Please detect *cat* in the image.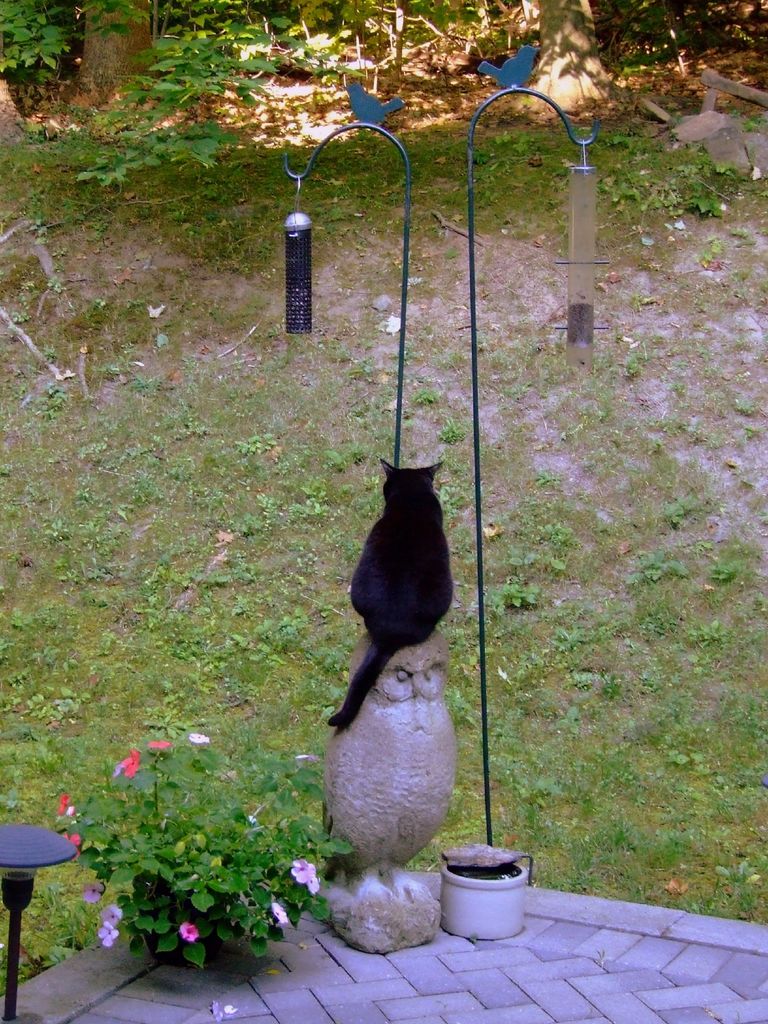
x1=327, y1=461, x2=452, y2=724.
